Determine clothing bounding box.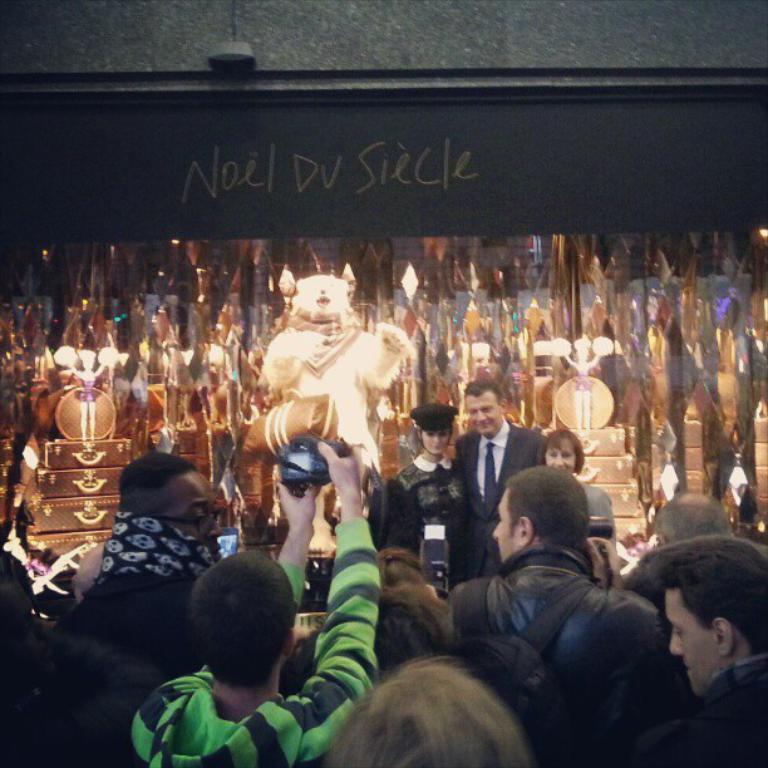
Determined: (x1=443, y1=537, x2=669, y2=767).
